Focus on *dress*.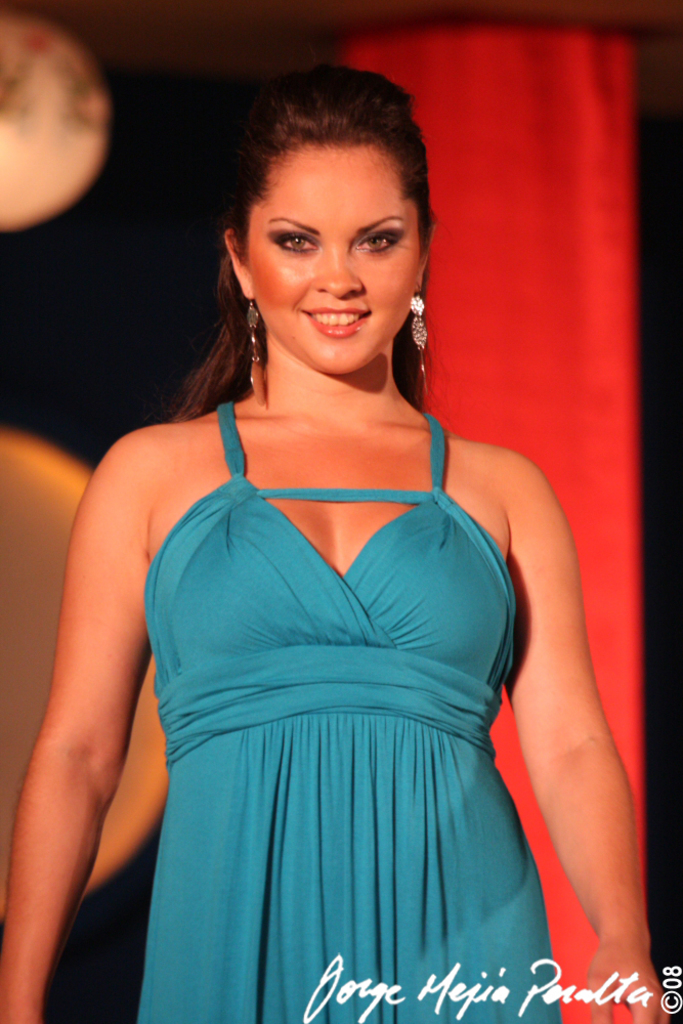
Focused at (x1=142, y1=399, x2=562, y2=1023).
